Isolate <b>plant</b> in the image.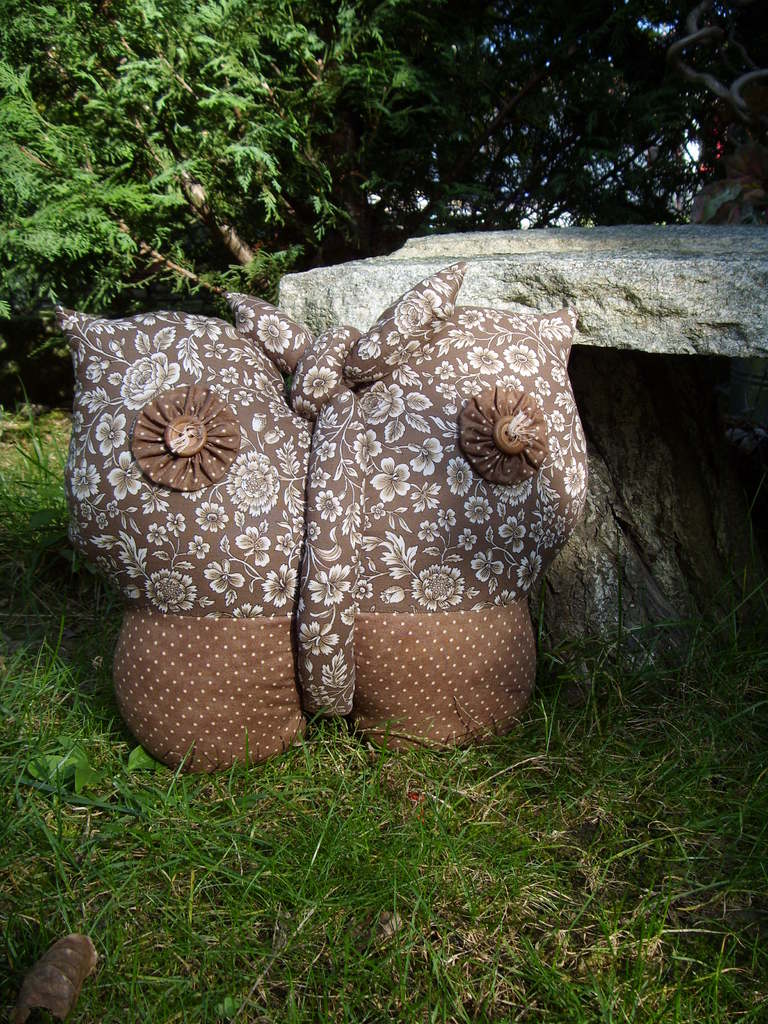
Isolated region: region(0, 6, 431, 370).
